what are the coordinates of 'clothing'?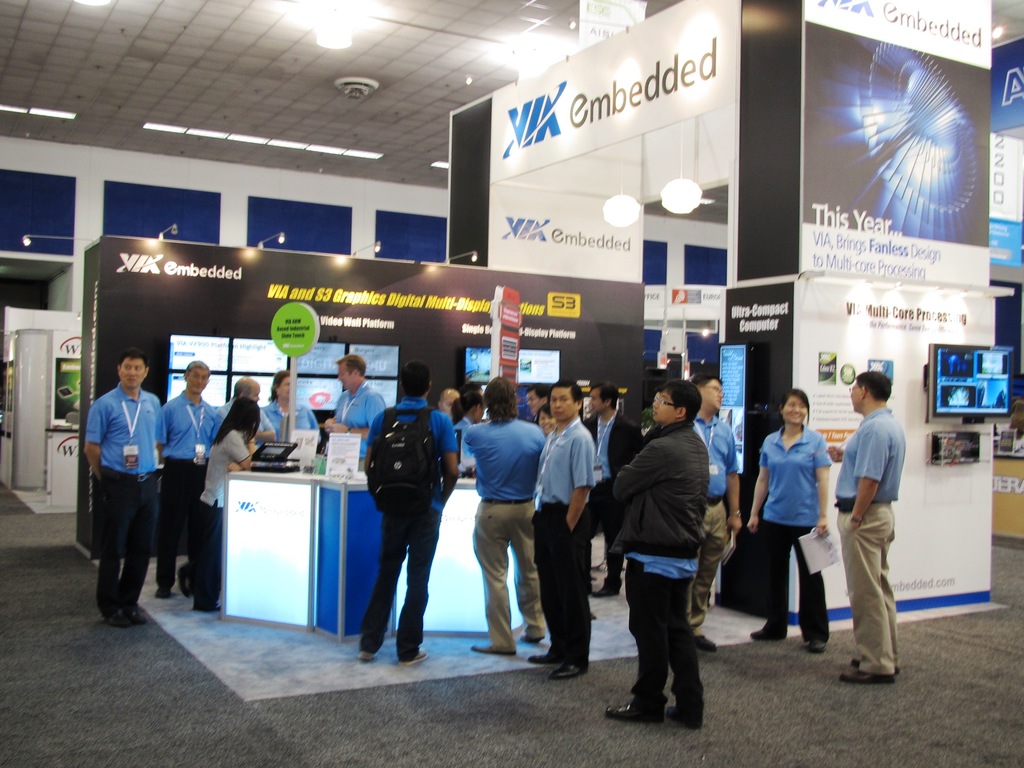
select_region(592, 412, 641, 581).
